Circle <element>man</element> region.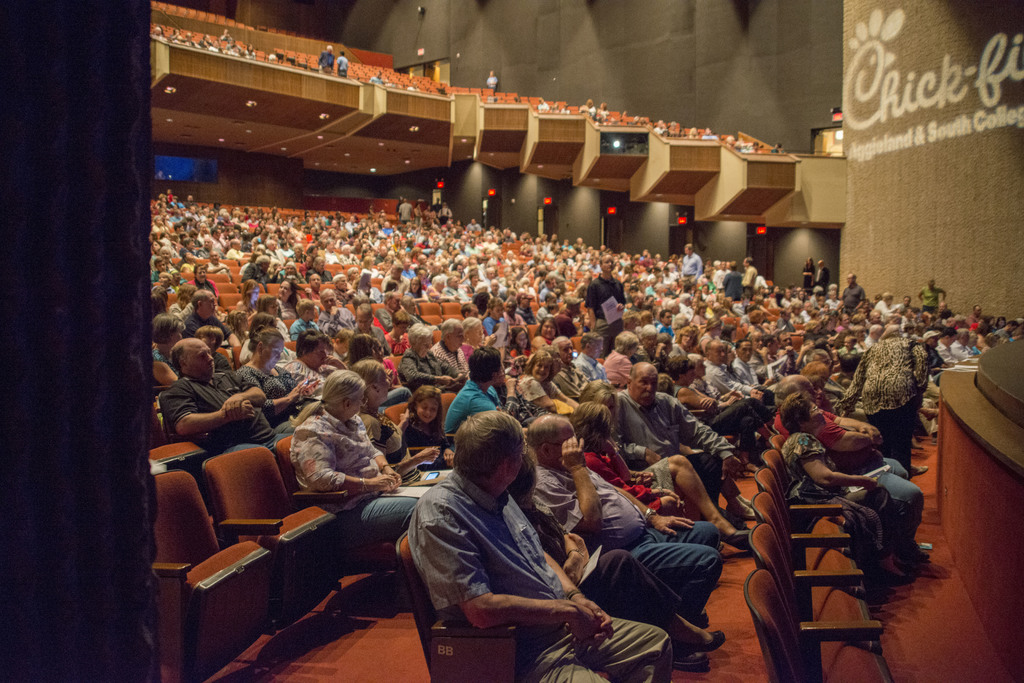
Region: {"left": 939, "top": 325, "right": 960, "bottom": 365}.
